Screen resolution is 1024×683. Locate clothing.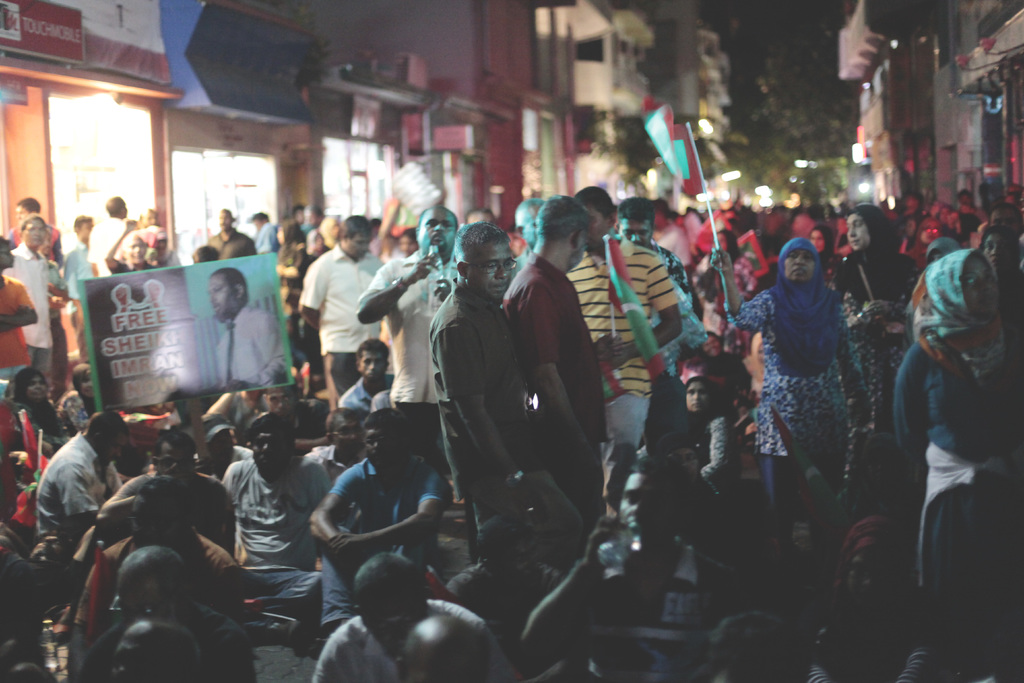
rect(654, 220, 685, 263).
